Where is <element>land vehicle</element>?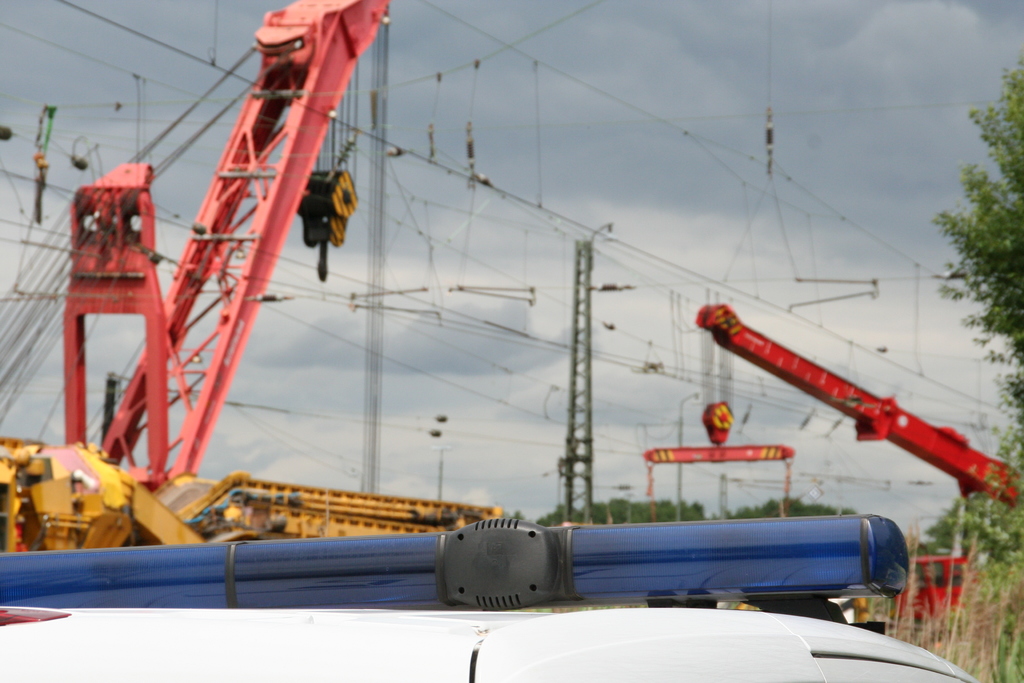
pyautogui.locateOnScreen(0, 0, 506, 546).
